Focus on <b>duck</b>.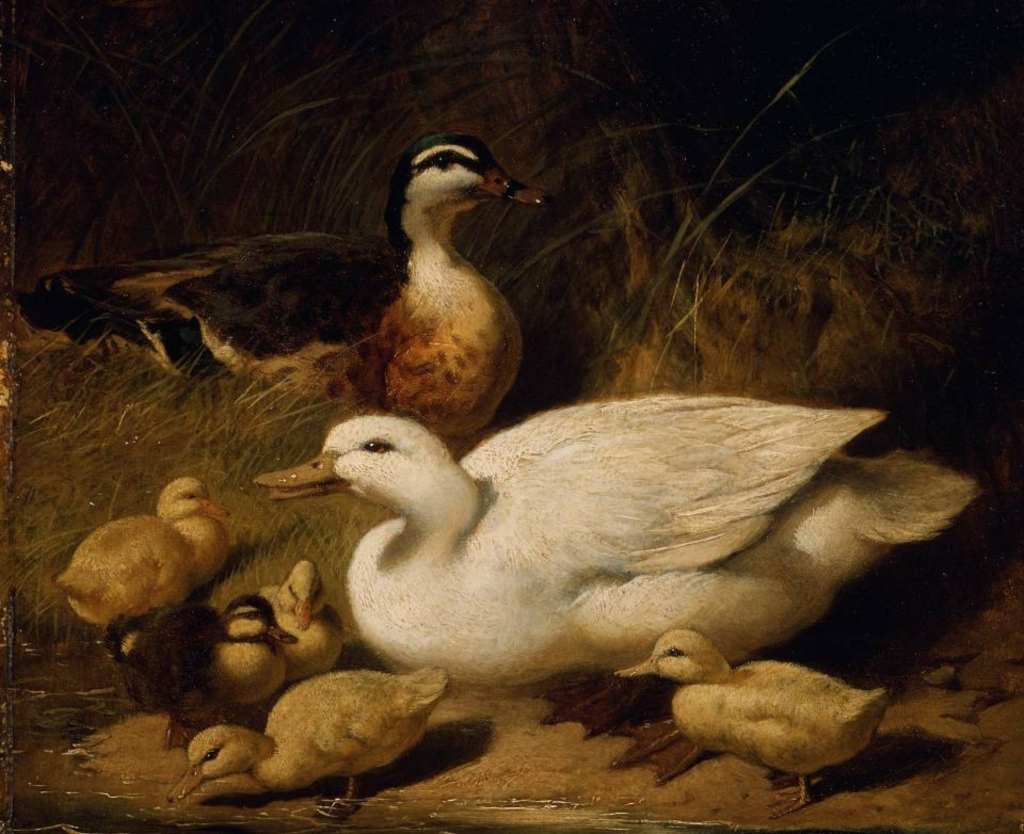
Focused at [x1=165, y1=664, x2=450, y2=814].
